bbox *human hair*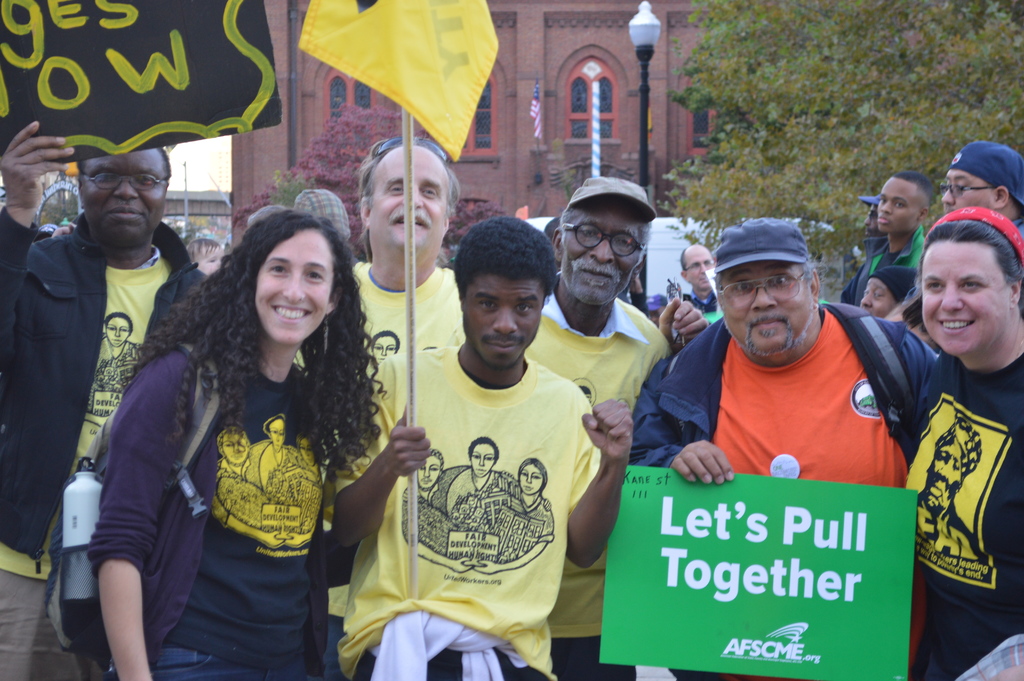
(554, 204, 653, 270)
